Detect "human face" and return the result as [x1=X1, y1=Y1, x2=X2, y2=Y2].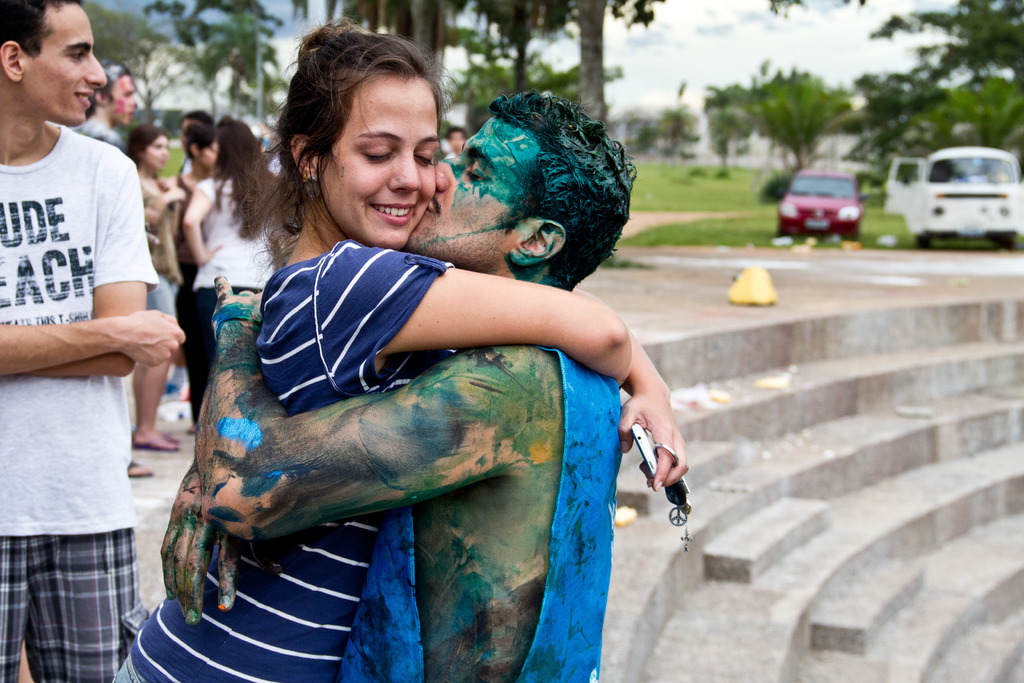
[x1=316, y1=70, x2=440, y2=248].
